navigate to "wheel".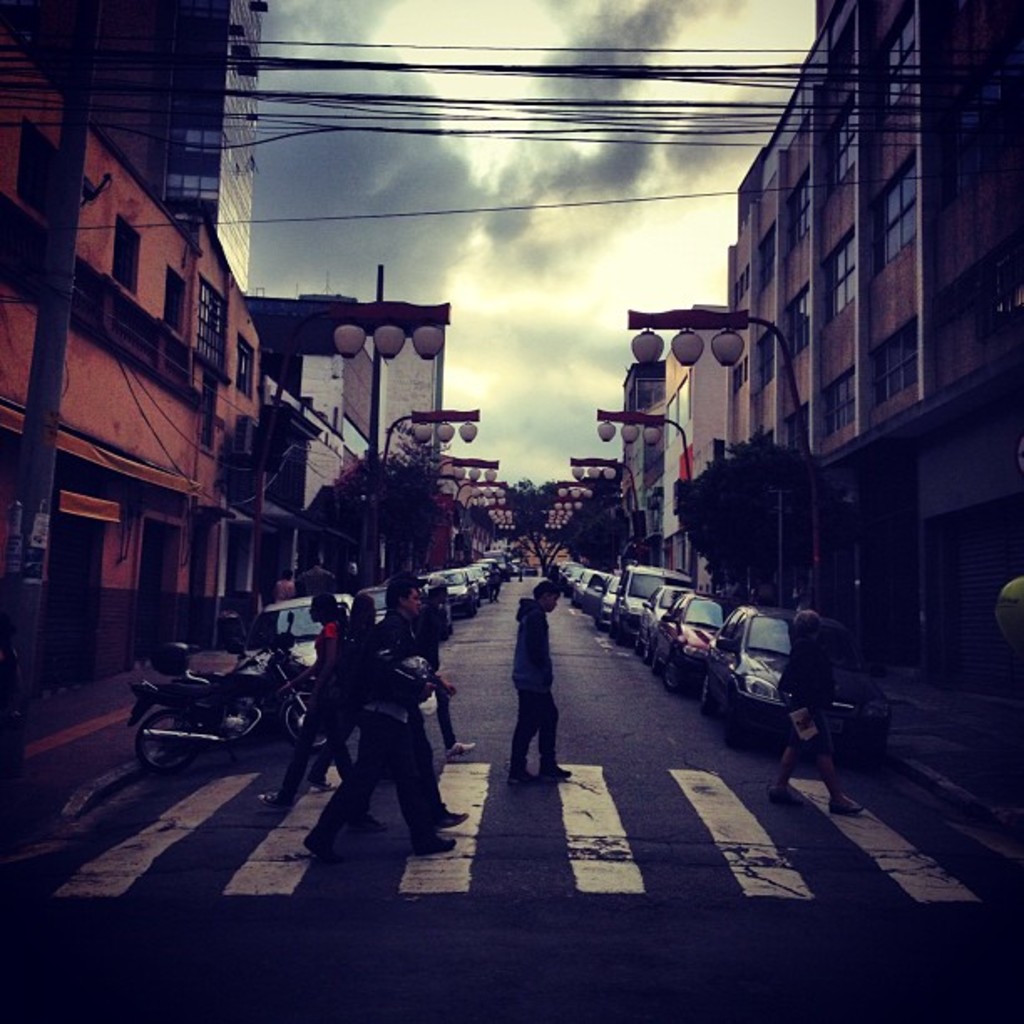
Navigation target: [629,632,646,659].
